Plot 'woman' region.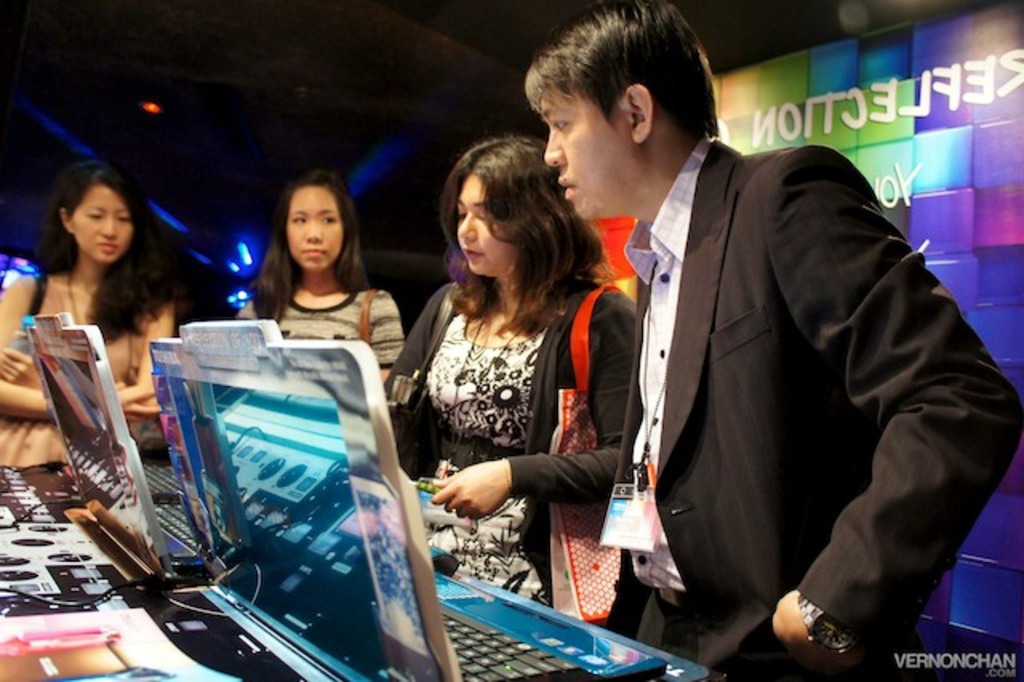
Plotted at 403,133,634,605.
